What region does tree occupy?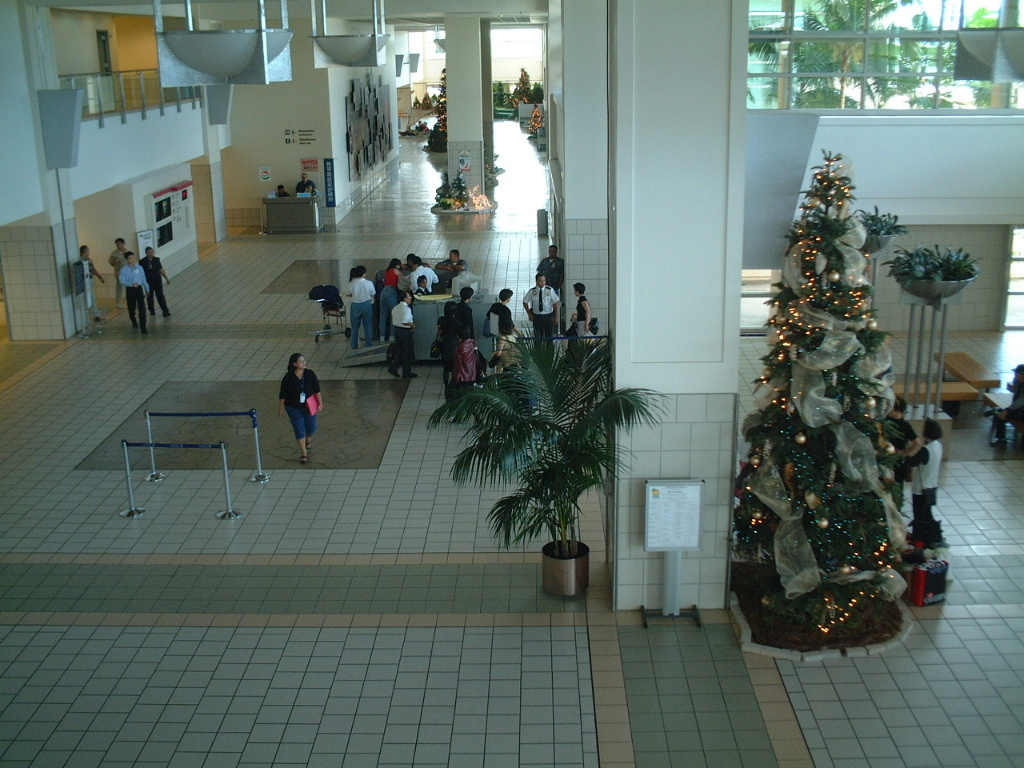
425, 321, 673, 555.
